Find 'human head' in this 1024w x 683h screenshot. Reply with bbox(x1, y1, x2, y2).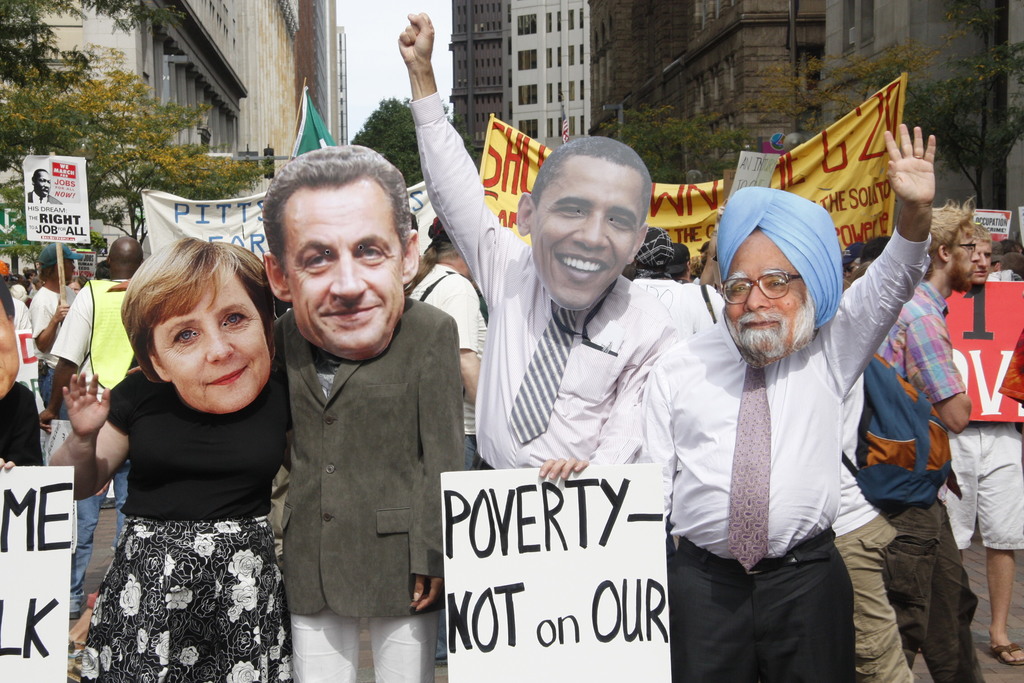
bbox(636, 224, 671, 273).
